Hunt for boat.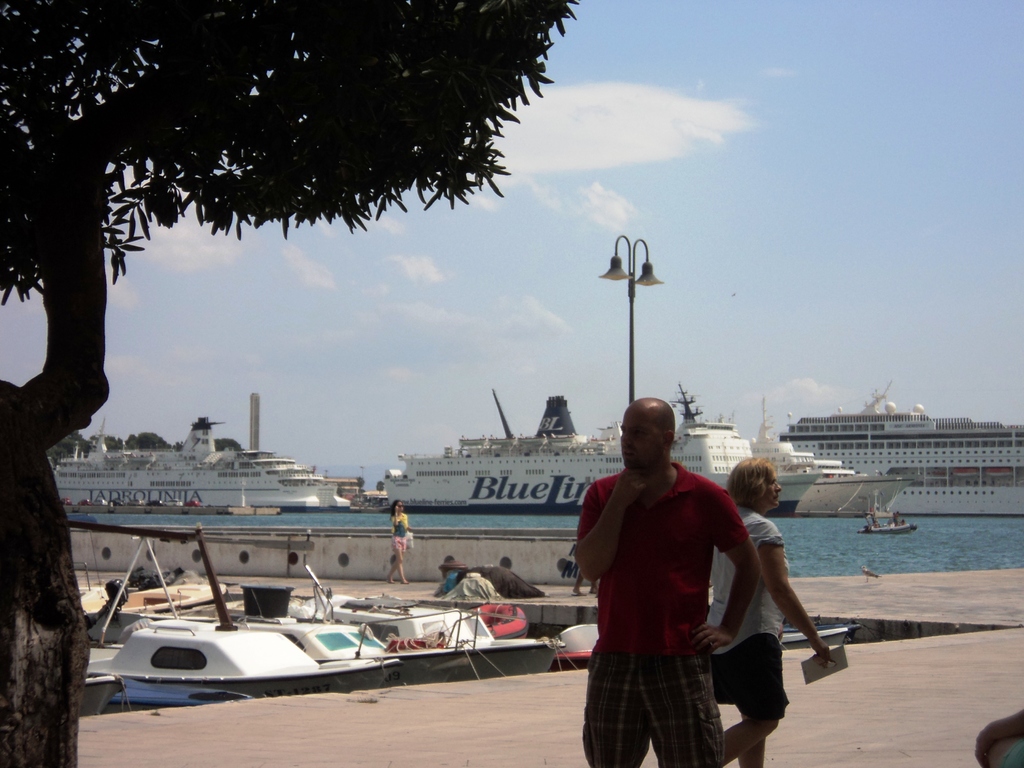
Hunted down at 792:388:1023:519.
